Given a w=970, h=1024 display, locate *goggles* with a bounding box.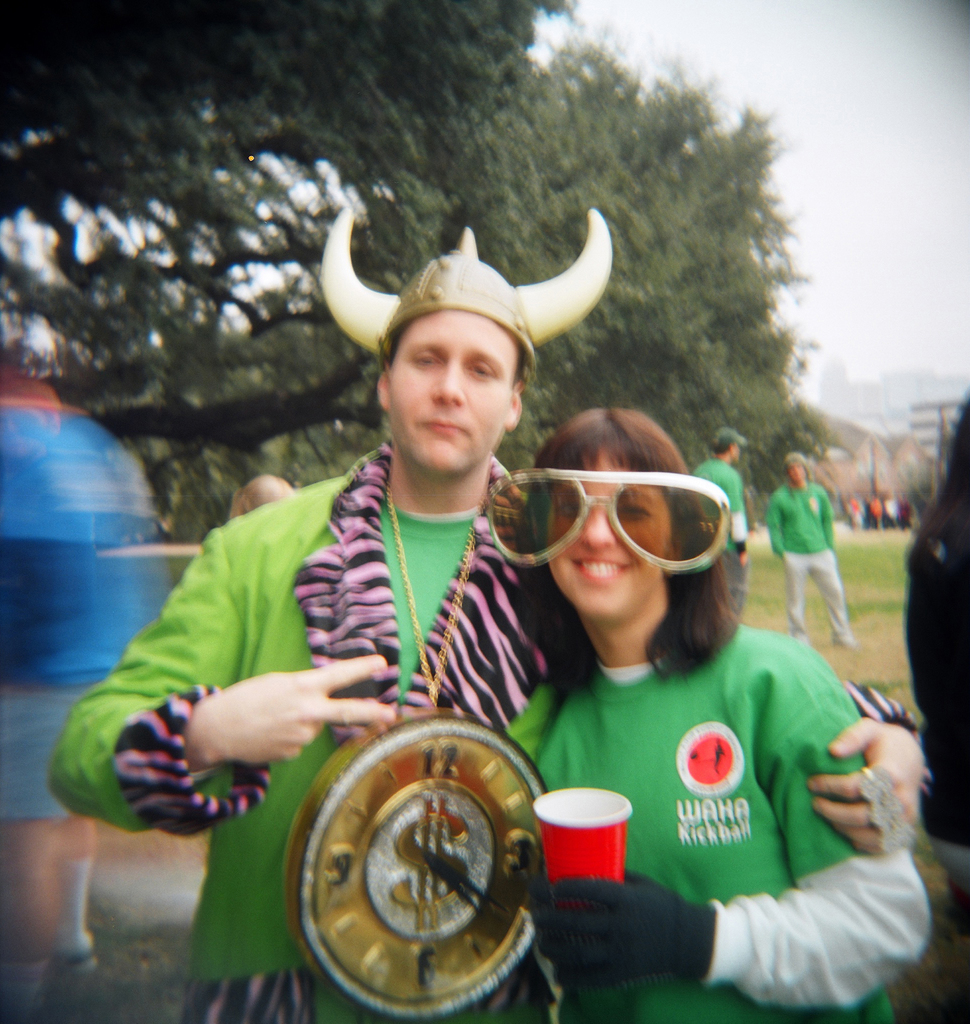
Located: 515 454 738 589.
